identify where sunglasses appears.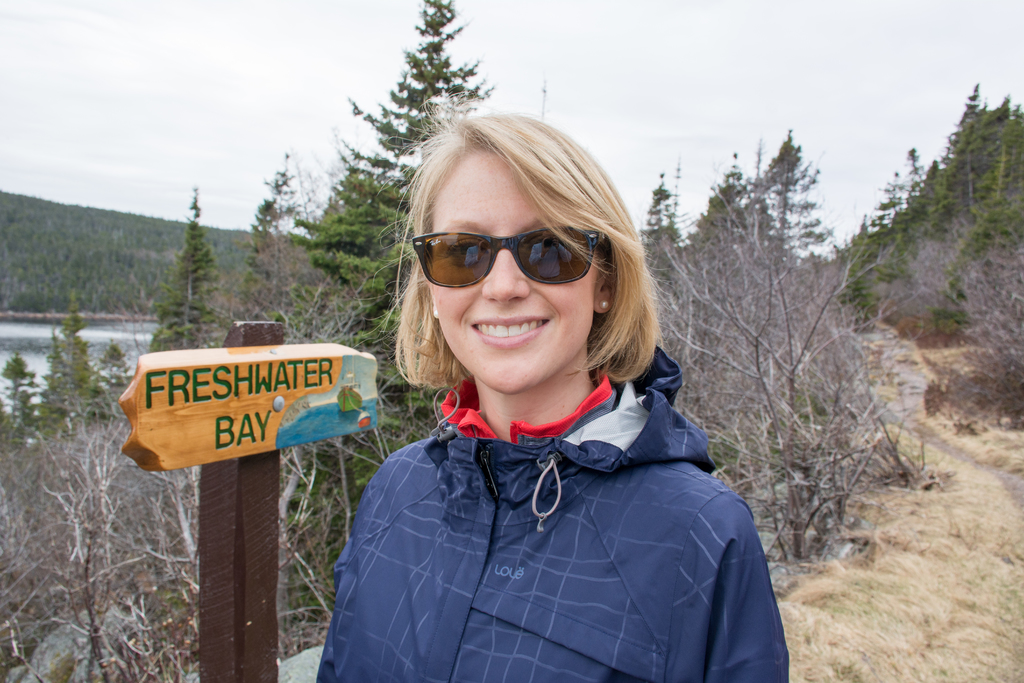
Appears at x1=413 y1=224 x2=604 y2=288.
